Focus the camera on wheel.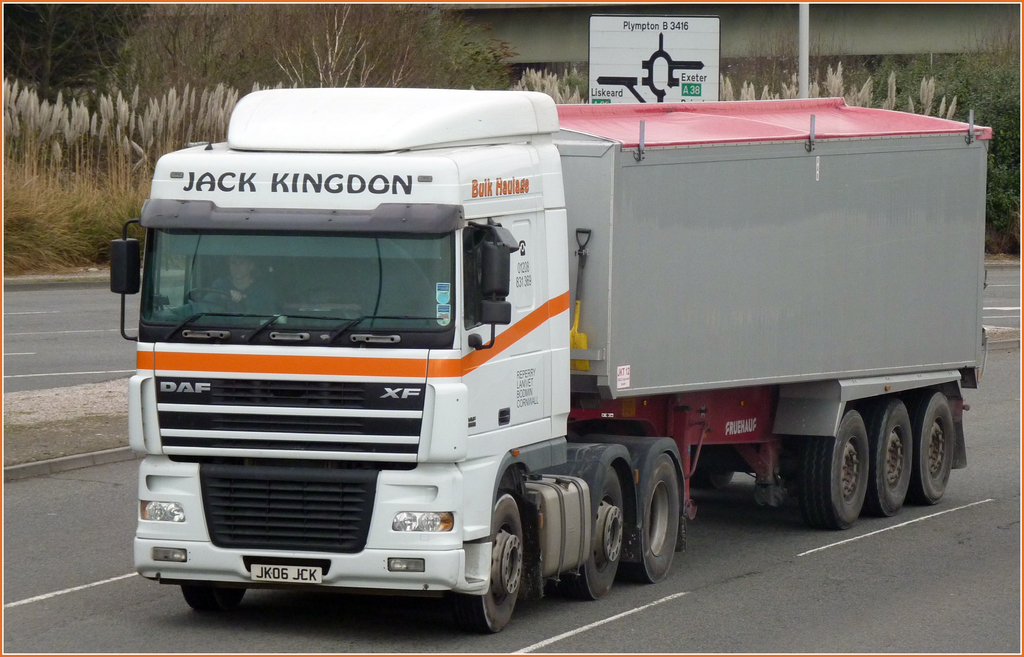
Focus region: [x1=799, y1=411, x2=868, y2=528].
